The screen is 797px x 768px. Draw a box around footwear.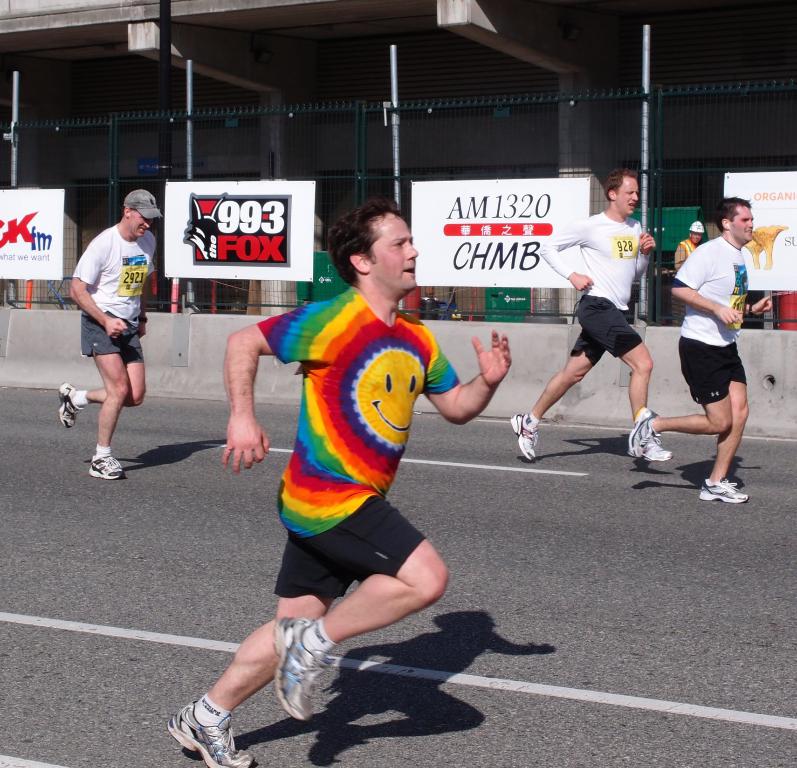
(x1=510, y1=412, x2=537, y2=466).
